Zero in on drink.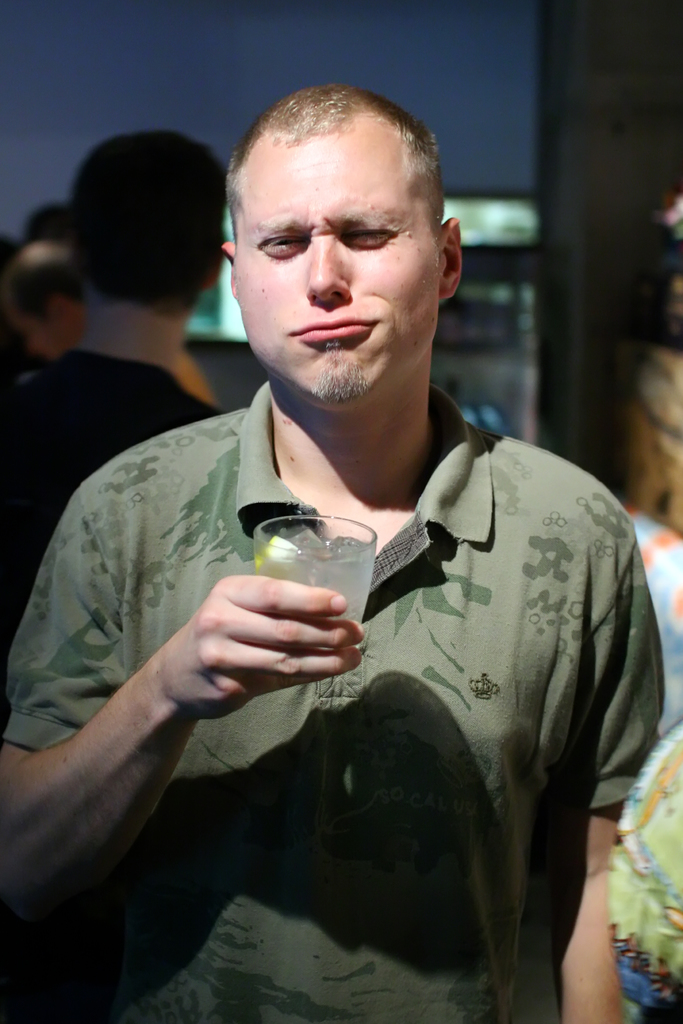
Zeroed in: detection(256, 492, 393, 666).
